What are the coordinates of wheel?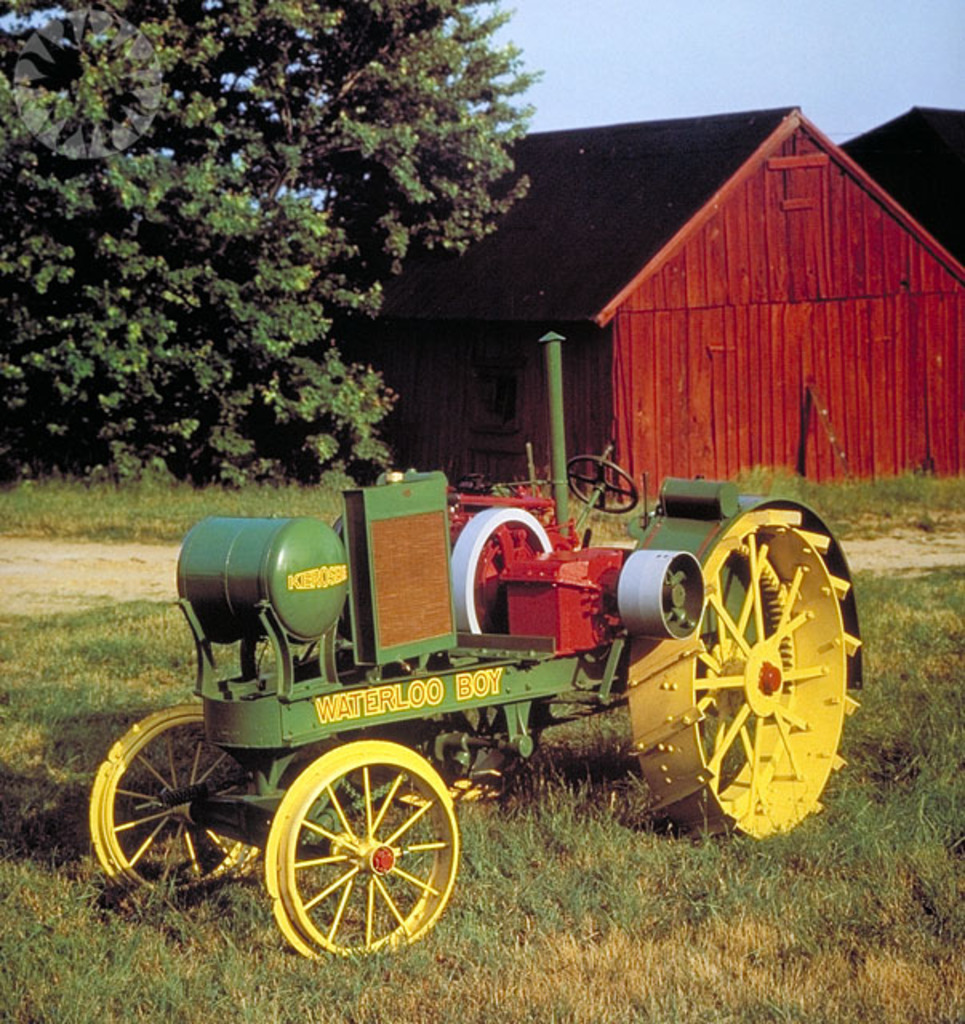
<bbox>326, 515, 555, 811</bbox>.
